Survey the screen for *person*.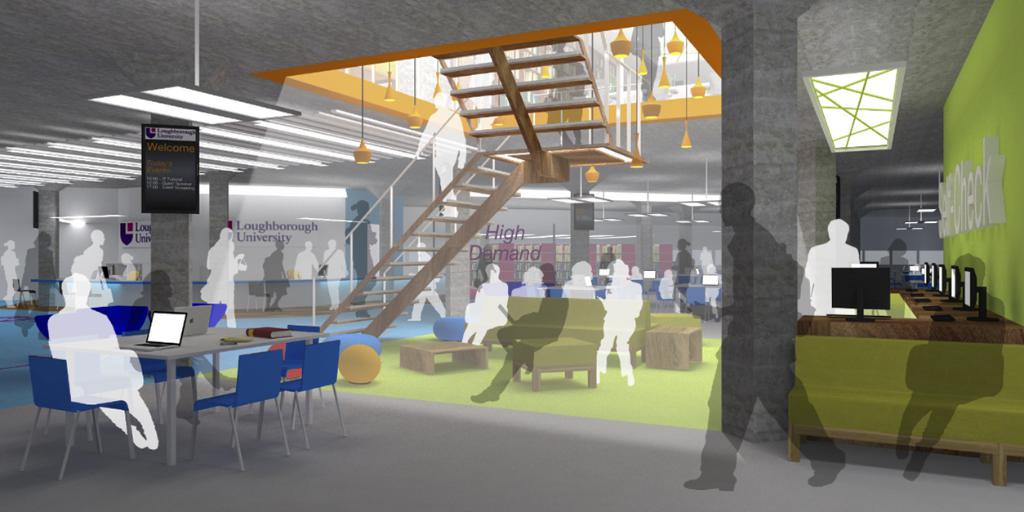
Survey found: left=672, top=236, right=697, bottom=298.
